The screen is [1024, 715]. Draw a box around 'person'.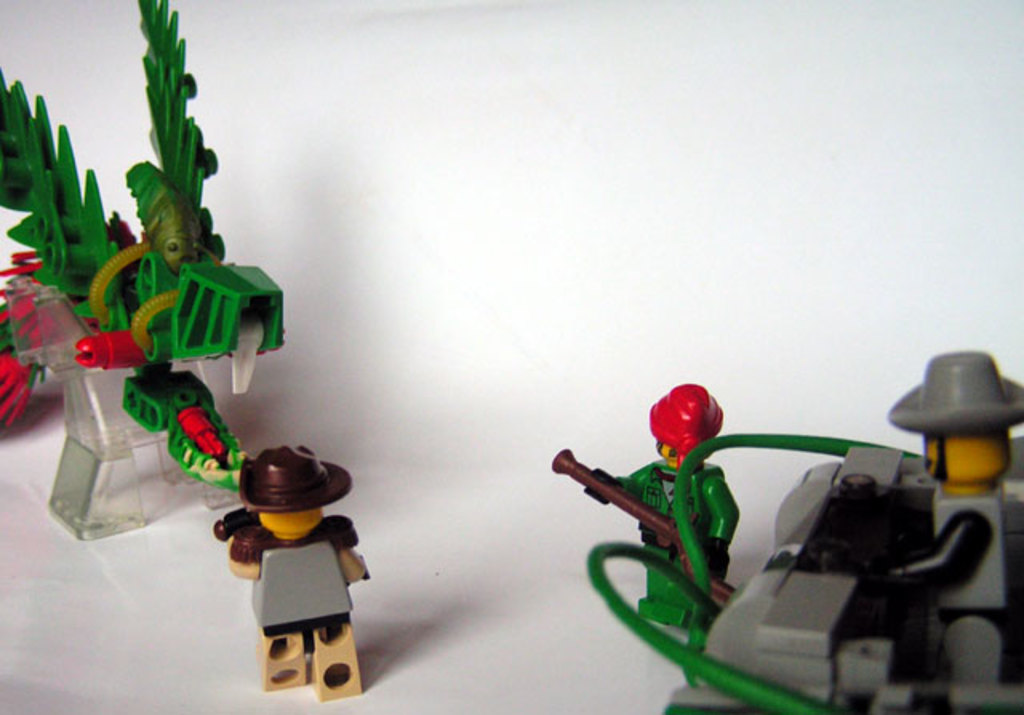
[left=877, top=346, right=1022, bottom=686].
